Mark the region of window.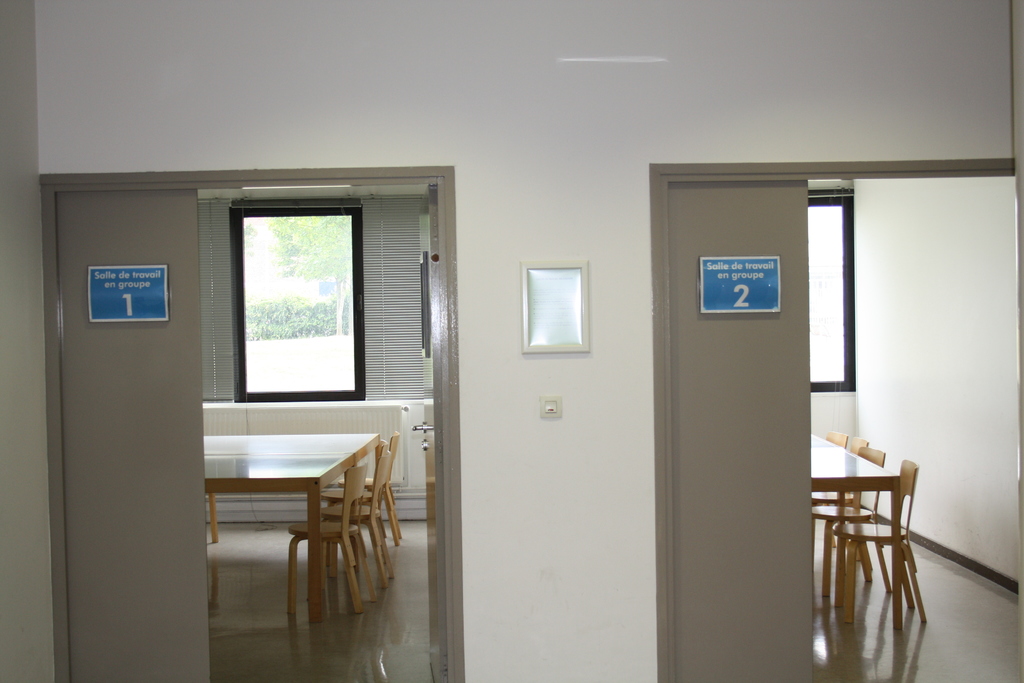
Region: rect(222, 182, 380, 421).
